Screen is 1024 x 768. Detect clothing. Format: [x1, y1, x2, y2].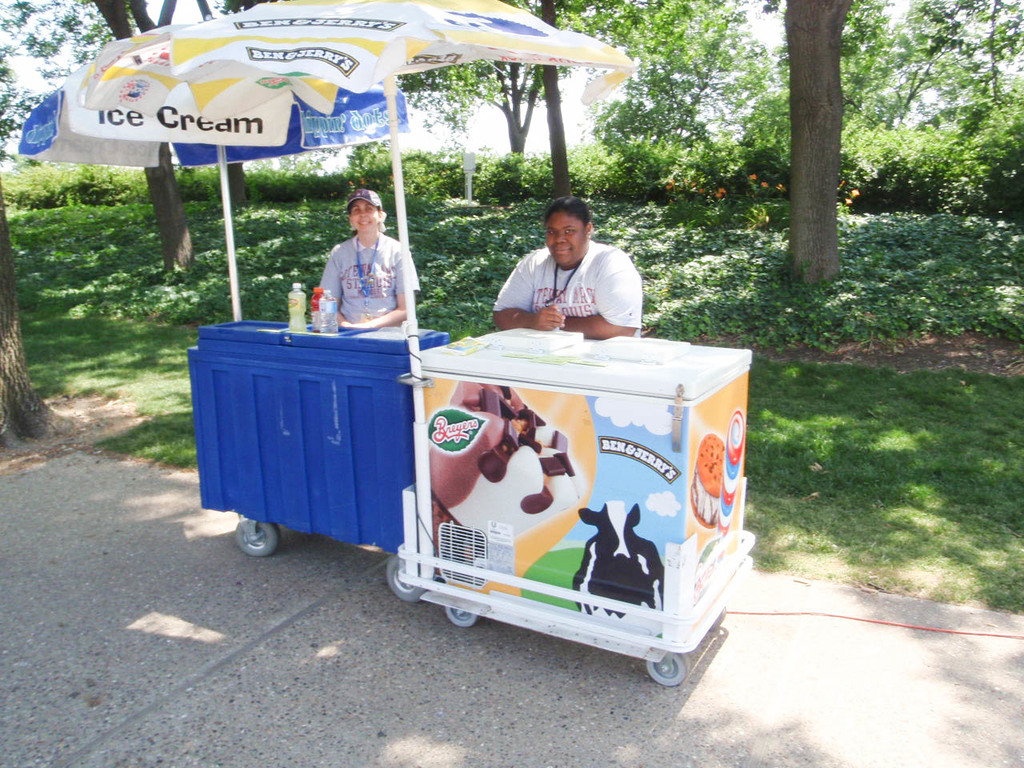
[312, 230, 428, 322].
